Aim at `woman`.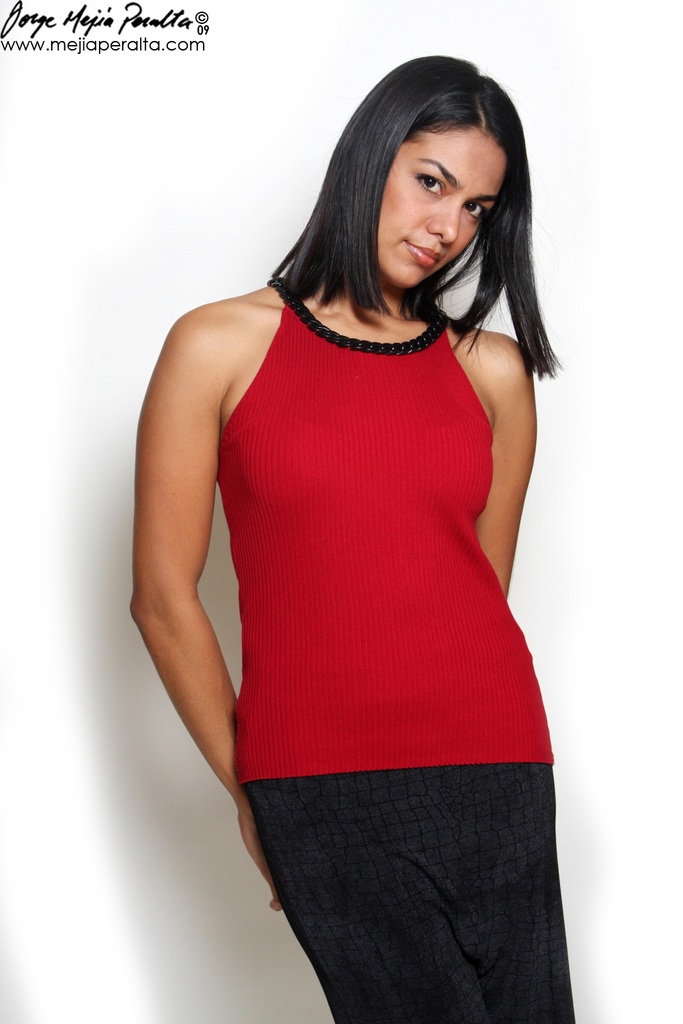
Aimed at bbox=(106, 32, 591, 970).
